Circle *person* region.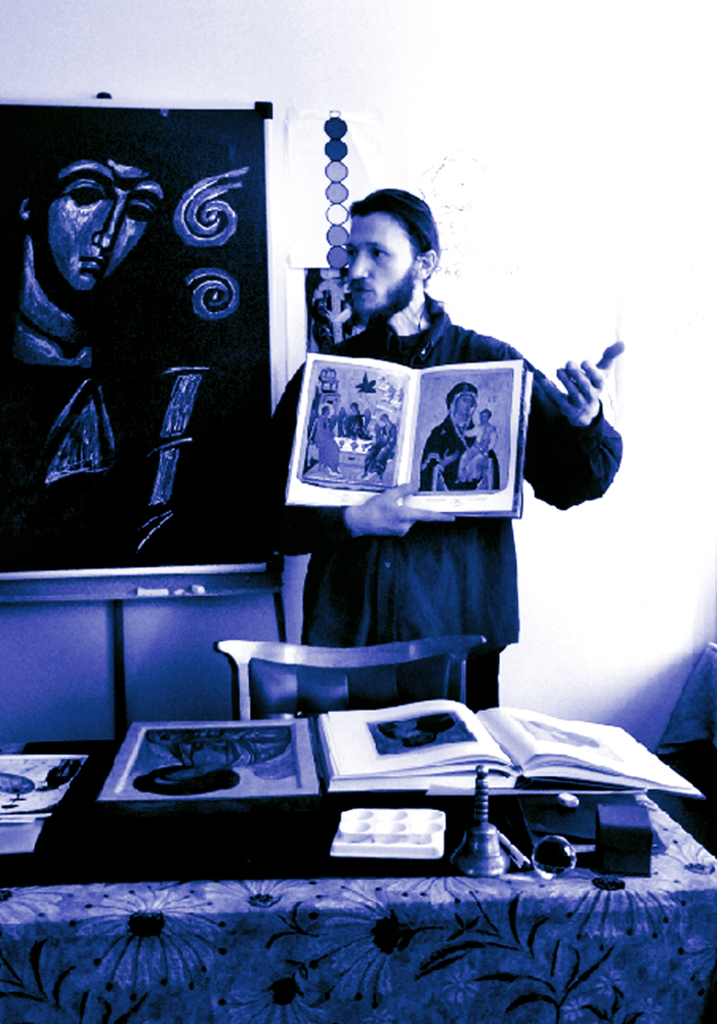
Region: pyautogui.locateOnScreen(311, 397, 340, 481).
